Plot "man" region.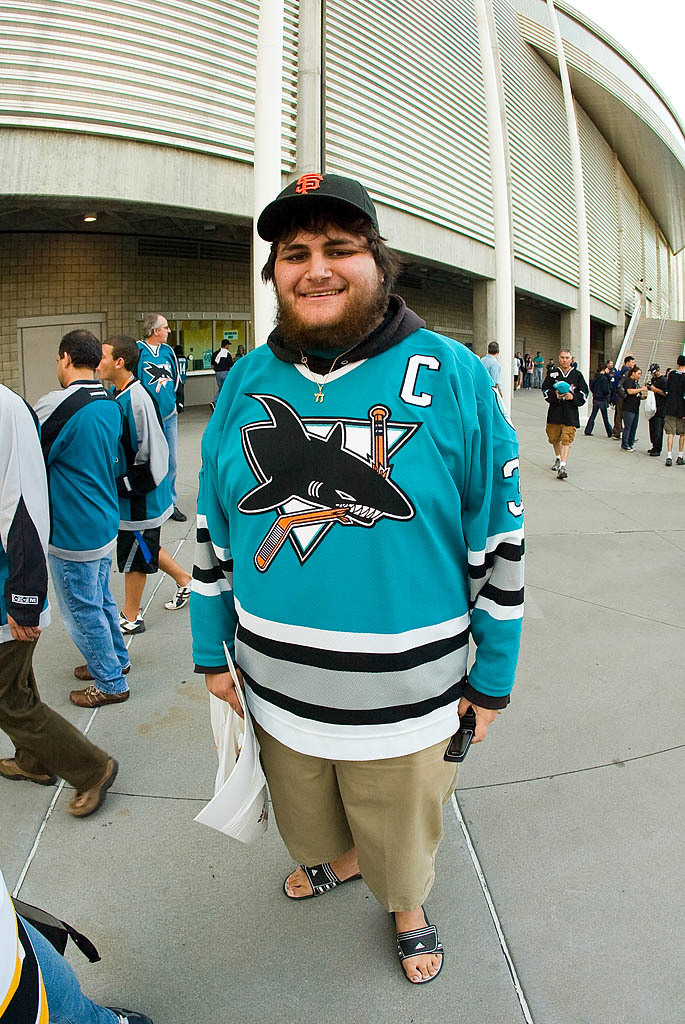
Plotted at (546,352,594,478).
